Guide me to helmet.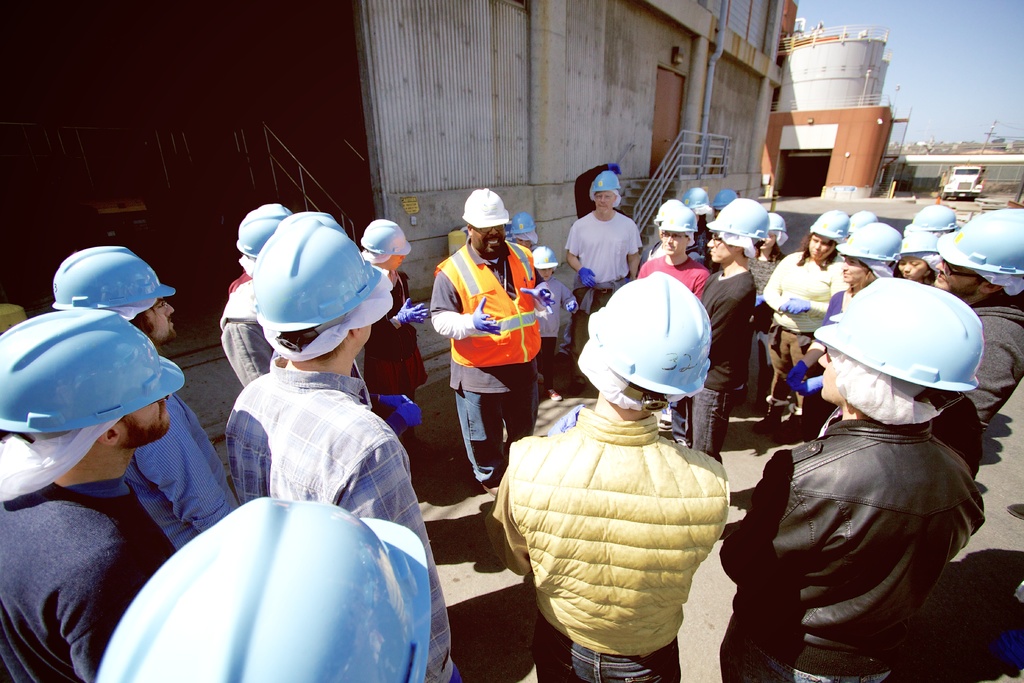
Guidance: 907,203,957,227.
